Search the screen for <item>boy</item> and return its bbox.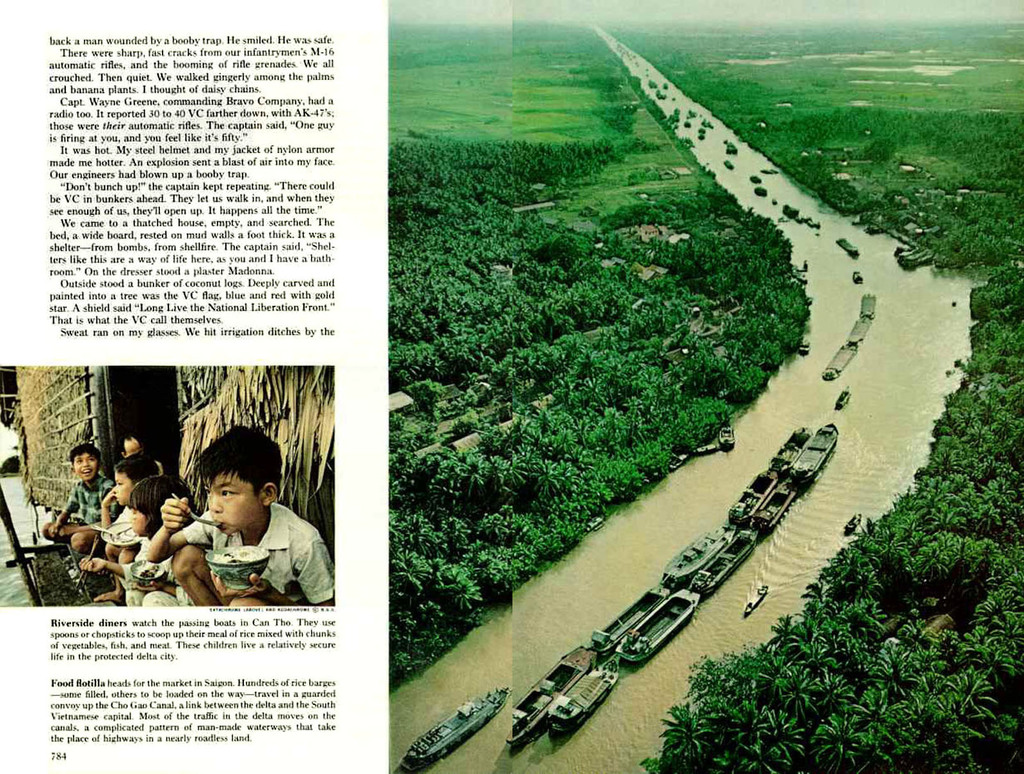
Found: 44, 446, 121, 555.
